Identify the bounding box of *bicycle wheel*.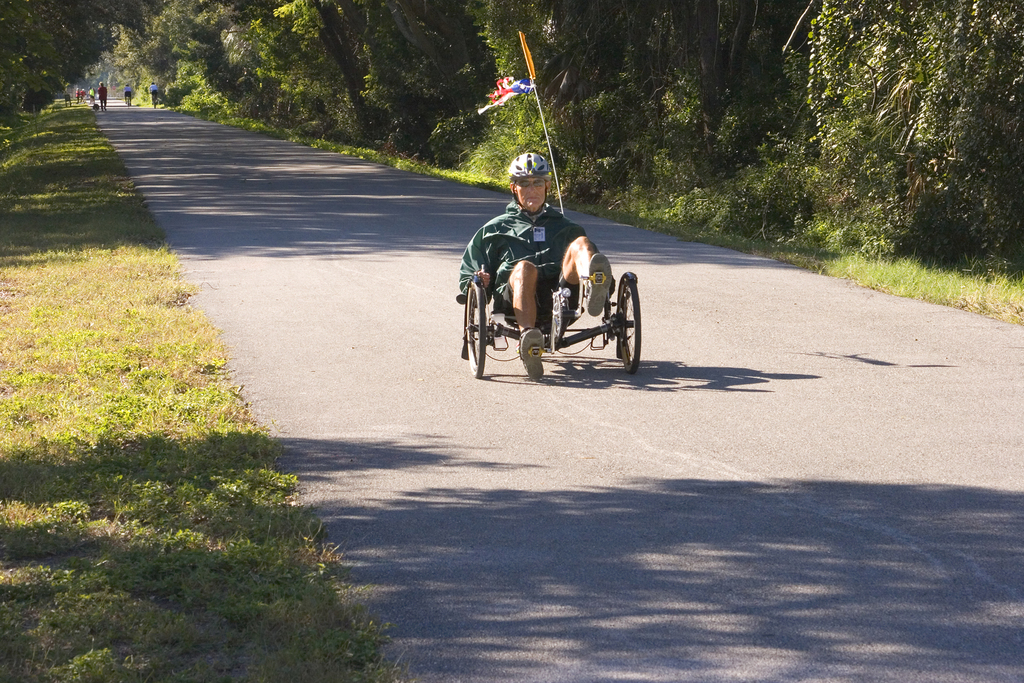
x1=610 y1=269 x2=650 y2=372.
